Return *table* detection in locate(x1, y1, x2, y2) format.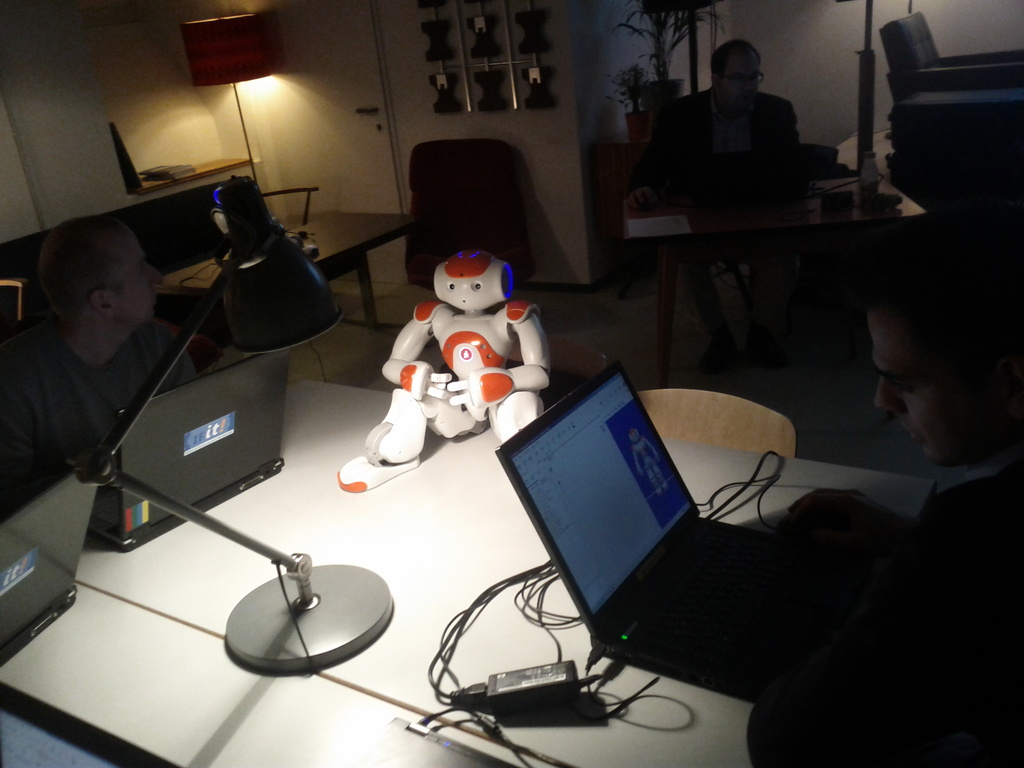
locate(144, 205, 426, 332).
